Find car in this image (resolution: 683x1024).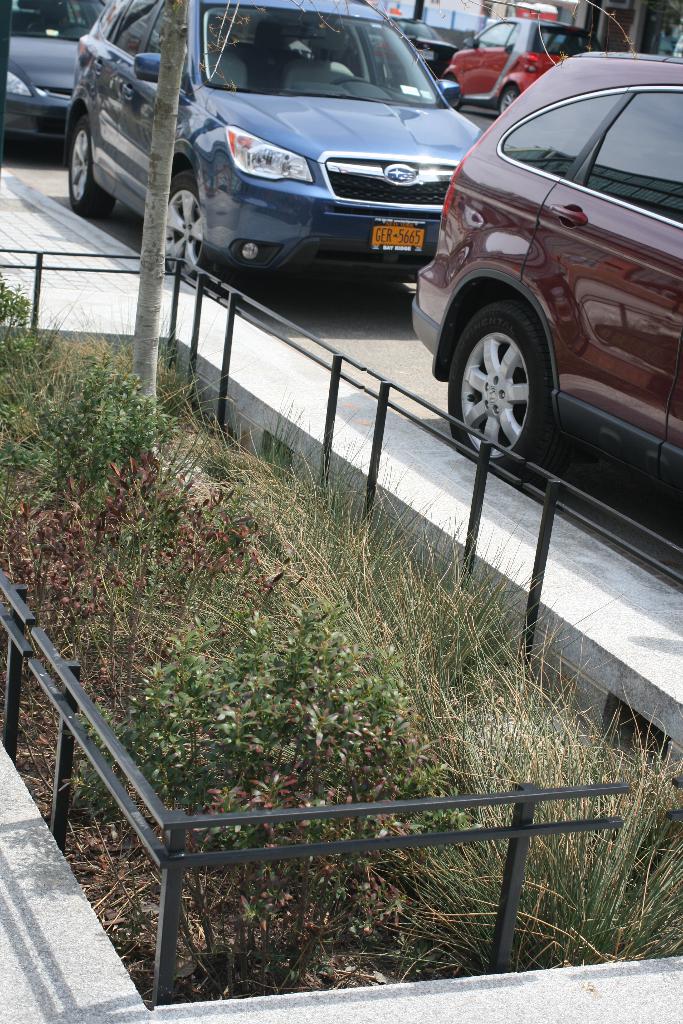
Rect(404, 62, 682, 515).
